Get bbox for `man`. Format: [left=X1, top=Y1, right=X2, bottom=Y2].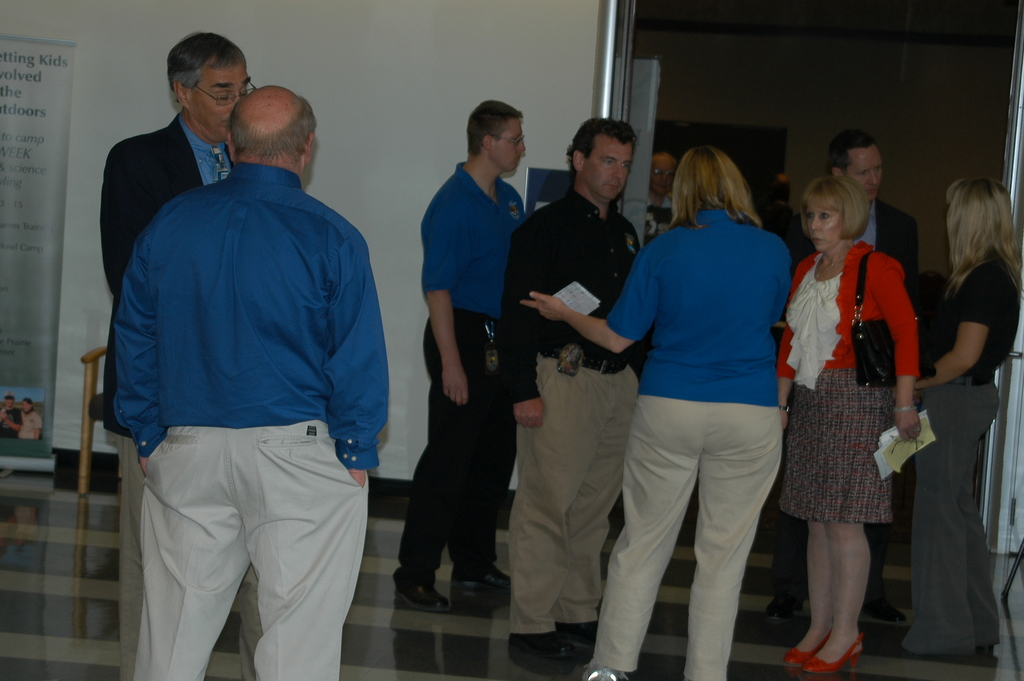
[left=789, top=151, right=945, bottom=398].
